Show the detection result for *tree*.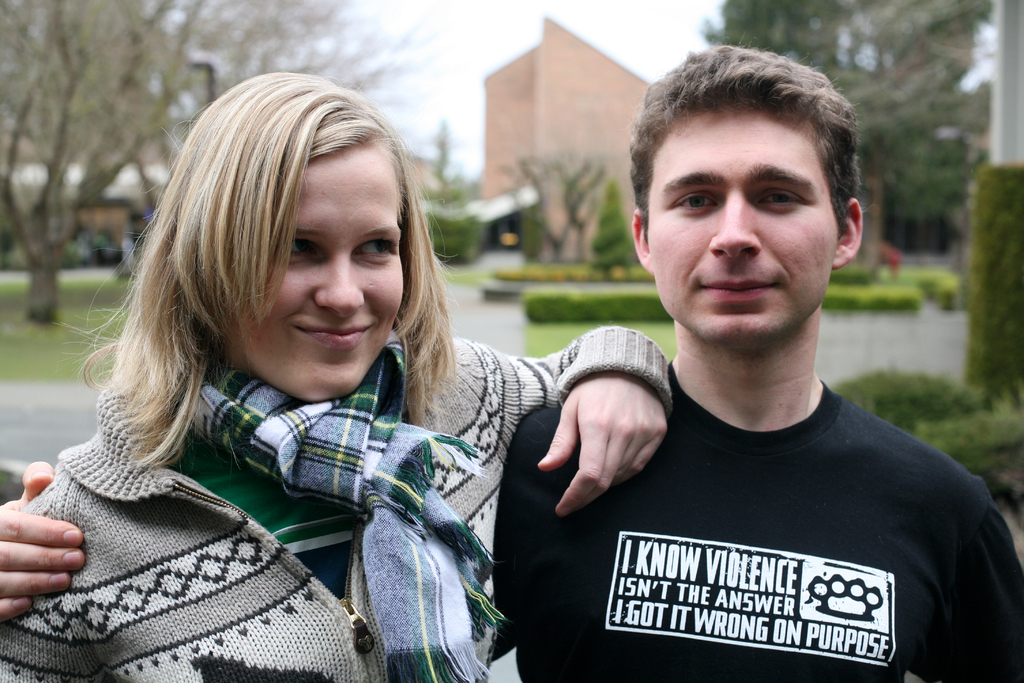
locate(123, 0, 444, 221).
